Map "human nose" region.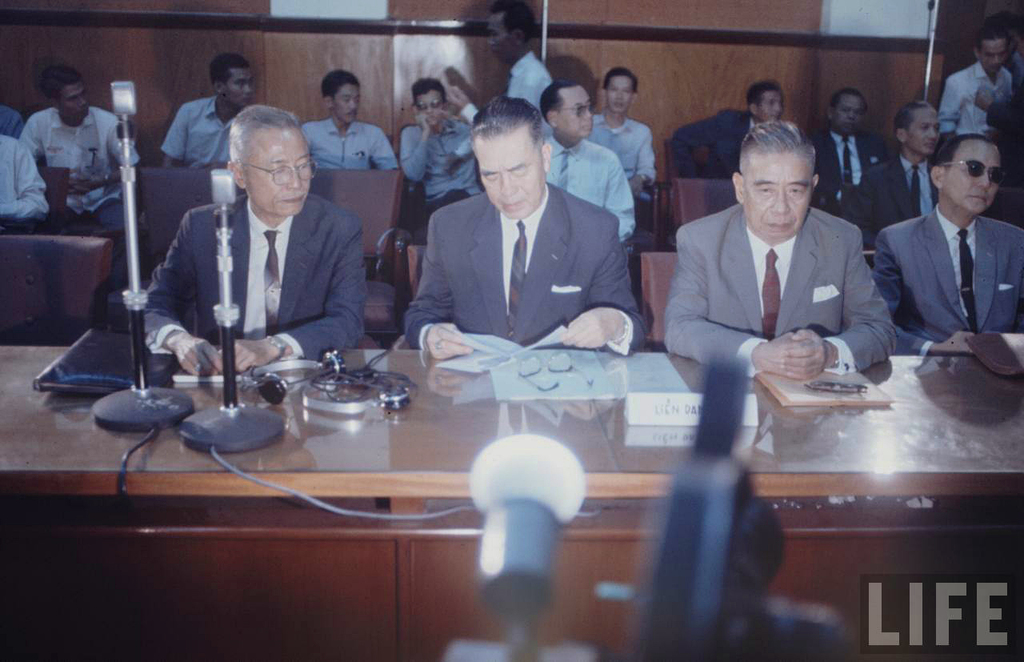
Mapped to box=[775, 103, 783, 118].
